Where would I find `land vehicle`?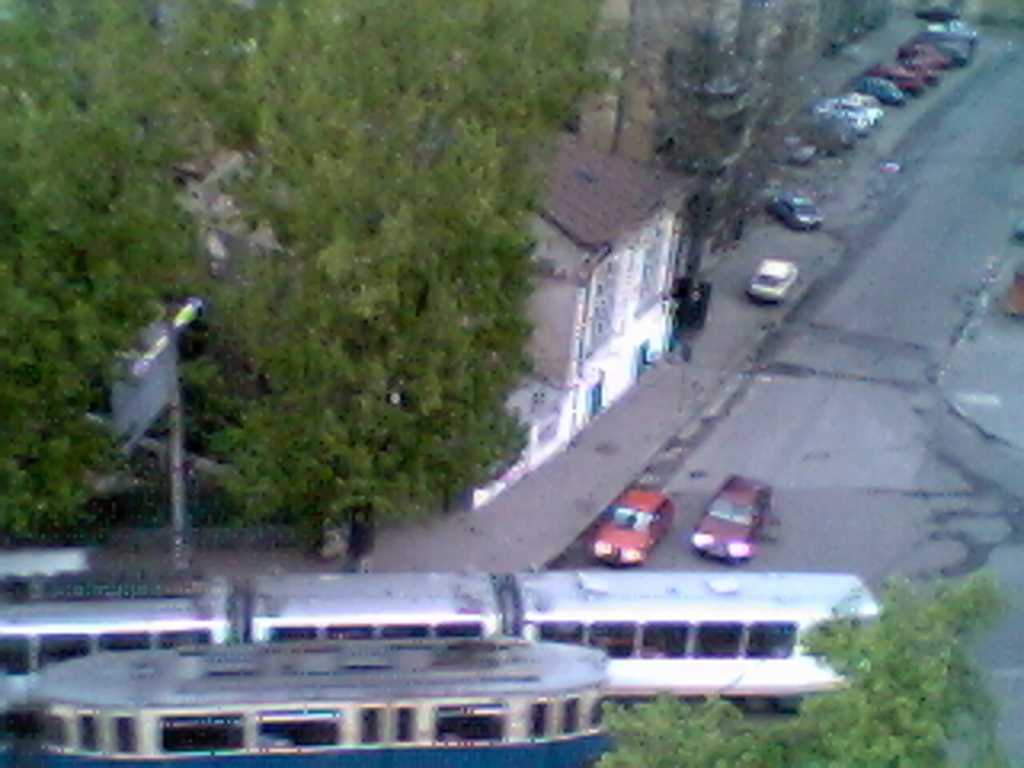
At [832,96,870,138].
